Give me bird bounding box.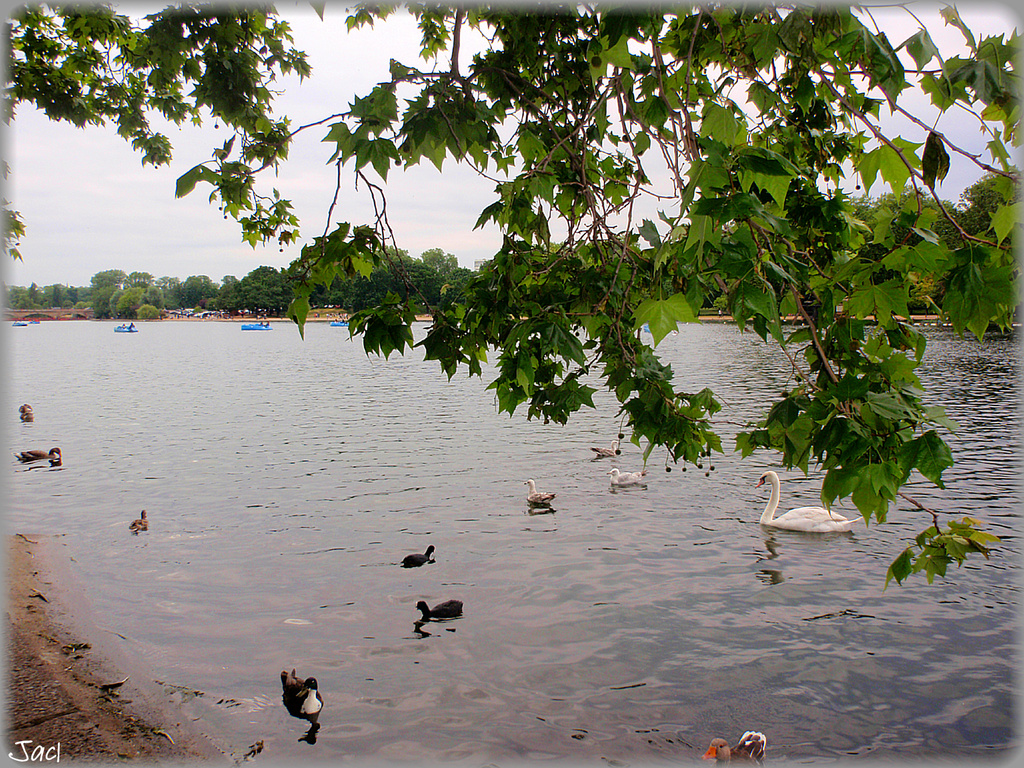
box=[397, 543, 437, 573].
